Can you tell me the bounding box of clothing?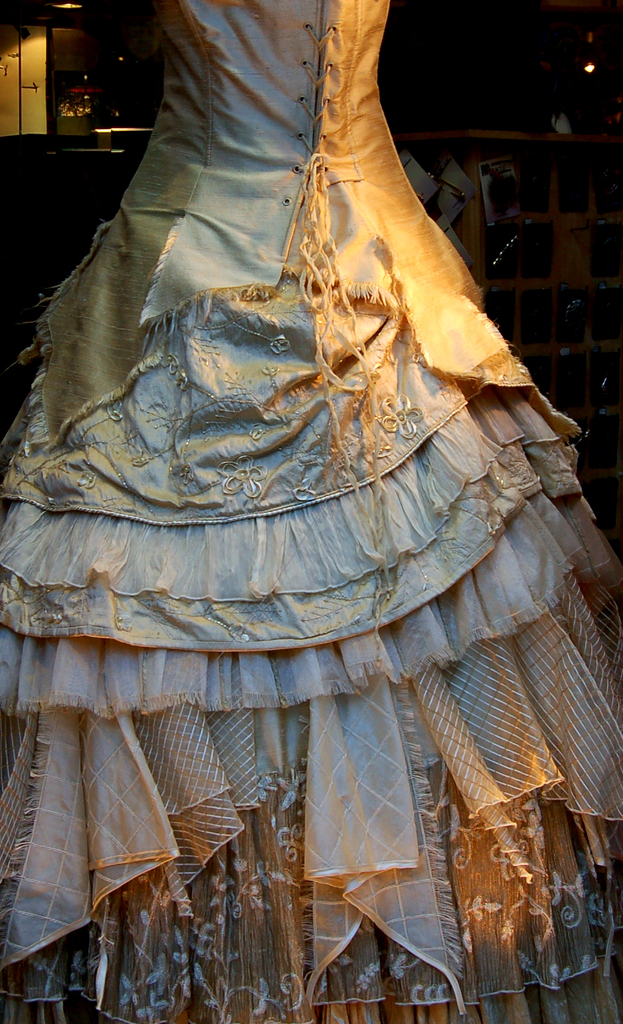
0,0,622,1023.
